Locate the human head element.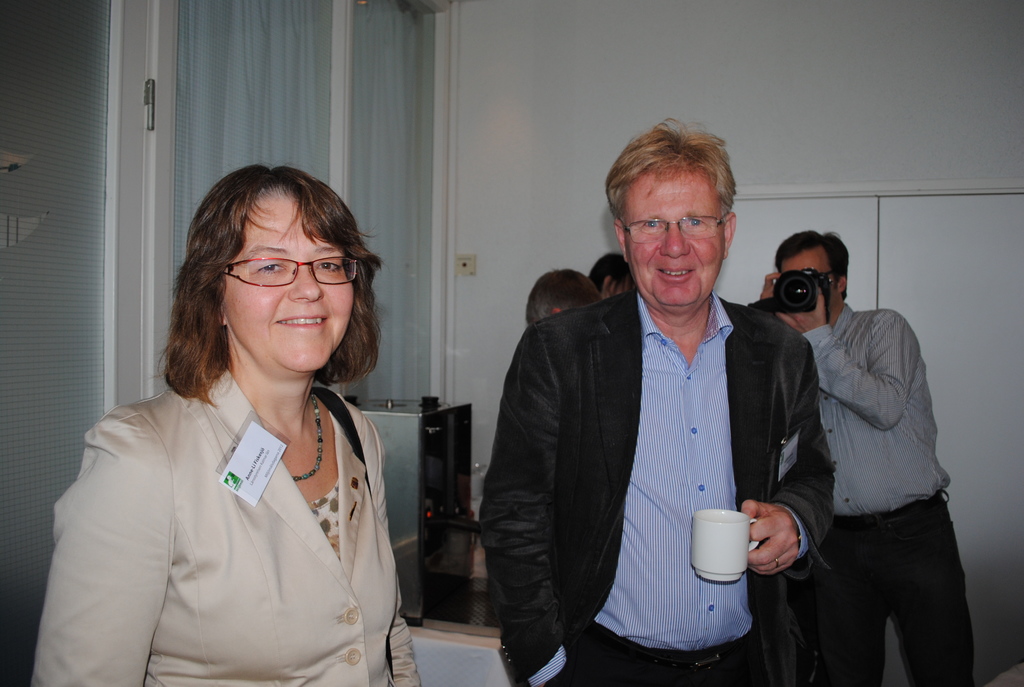
Element bbox: BBox(776, 232, 851, 308).
